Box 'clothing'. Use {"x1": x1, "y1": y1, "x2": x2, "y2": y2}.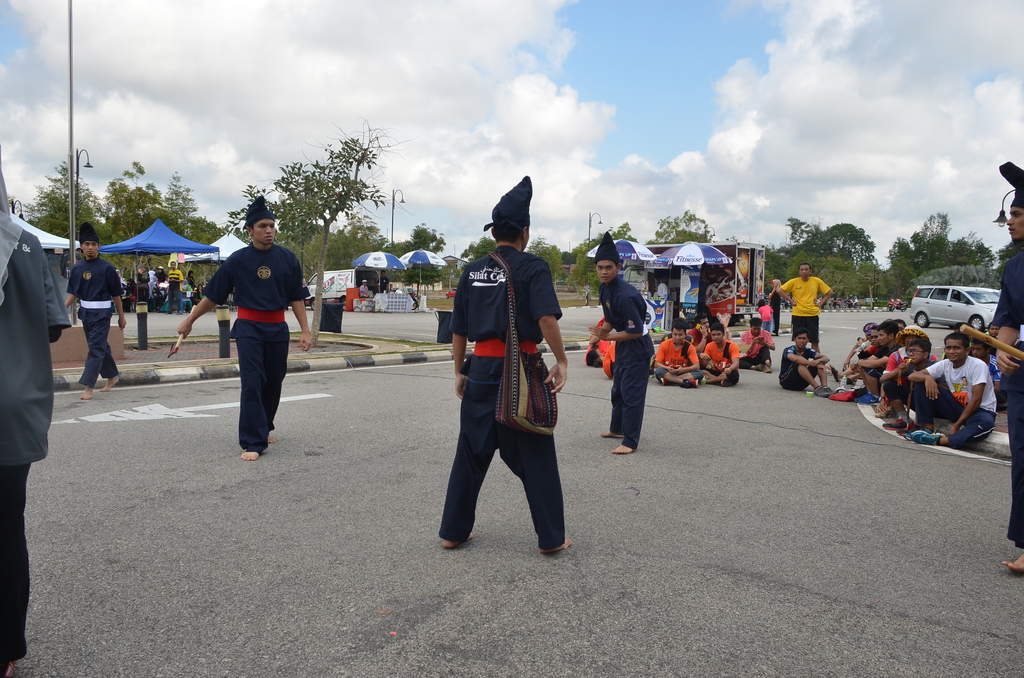
{"x1": 597, "y1": 270, "x2": 655, "y2": 448}.
